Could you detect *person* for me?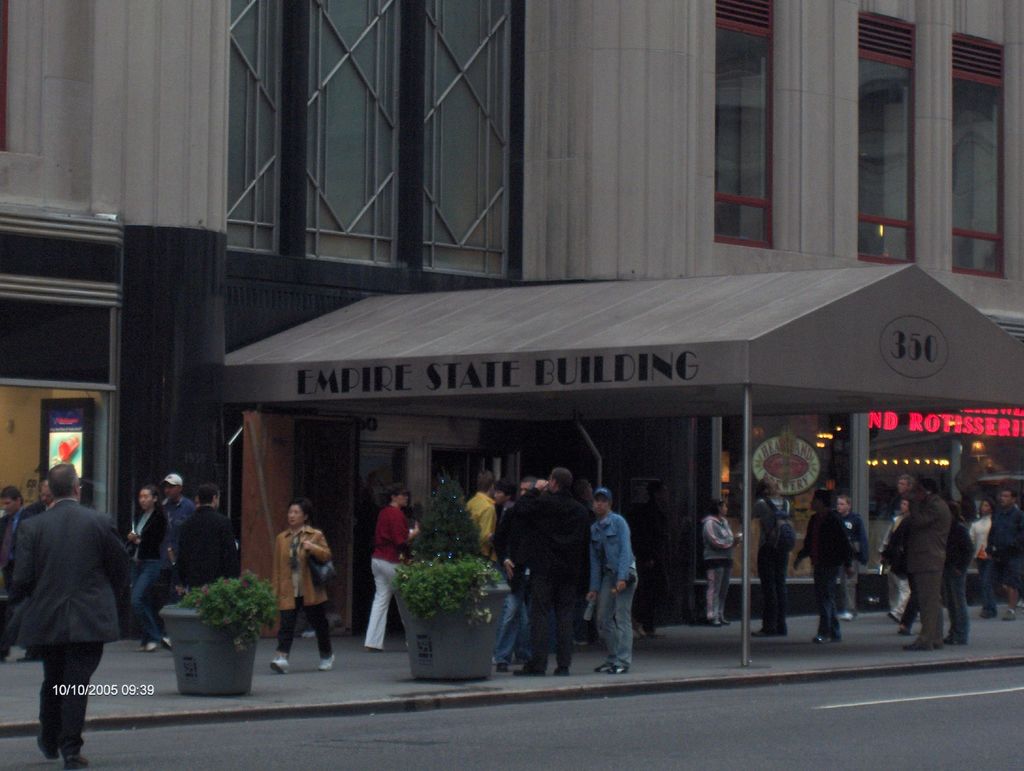
Detection result: [158,473,202,582].
